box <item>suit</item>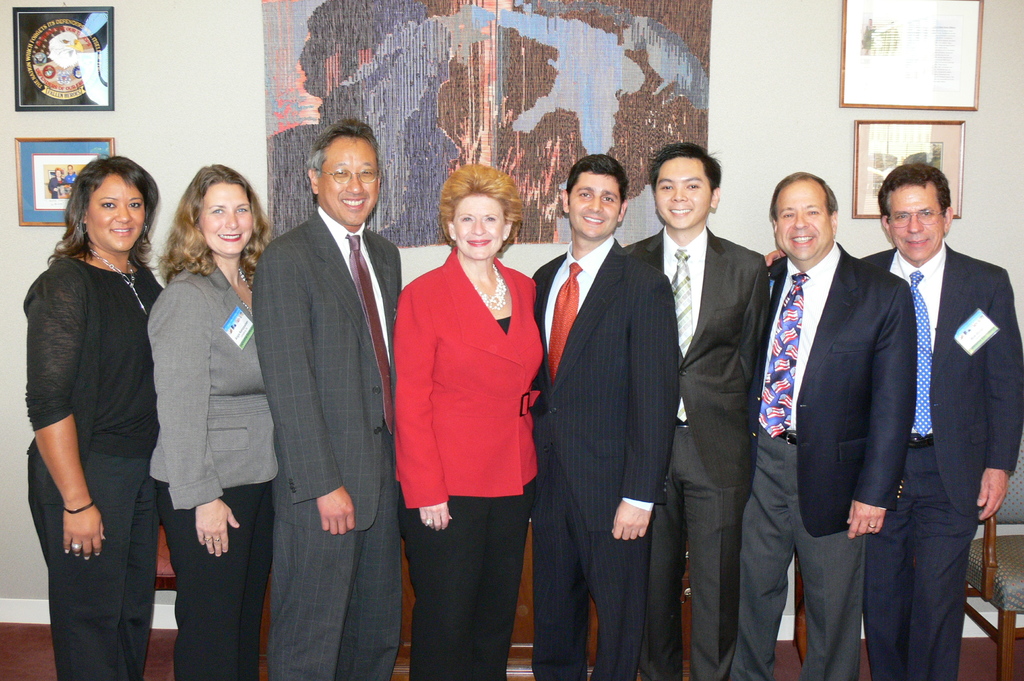
624 225 771 680
